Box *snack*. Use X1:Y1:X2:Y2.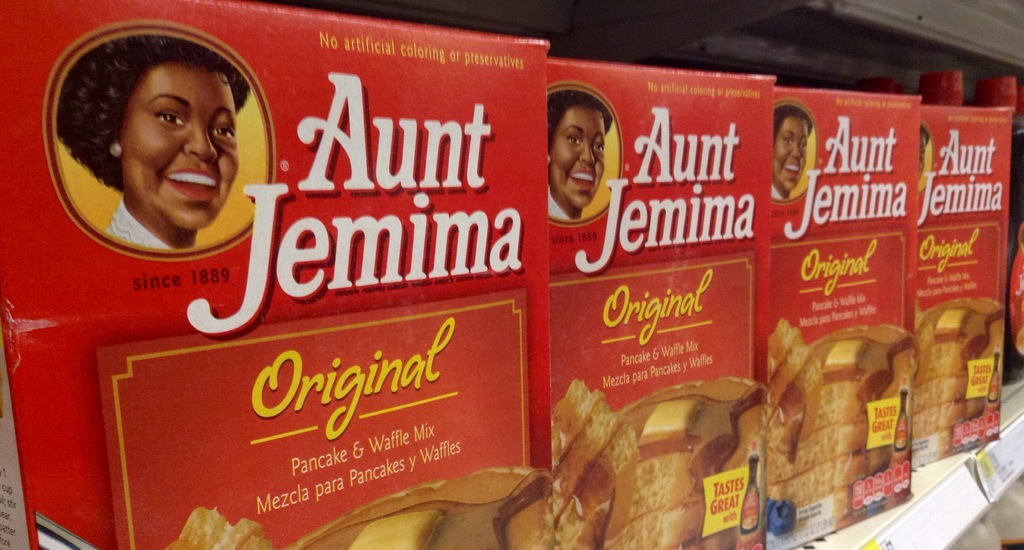
913:293:1001:443.
